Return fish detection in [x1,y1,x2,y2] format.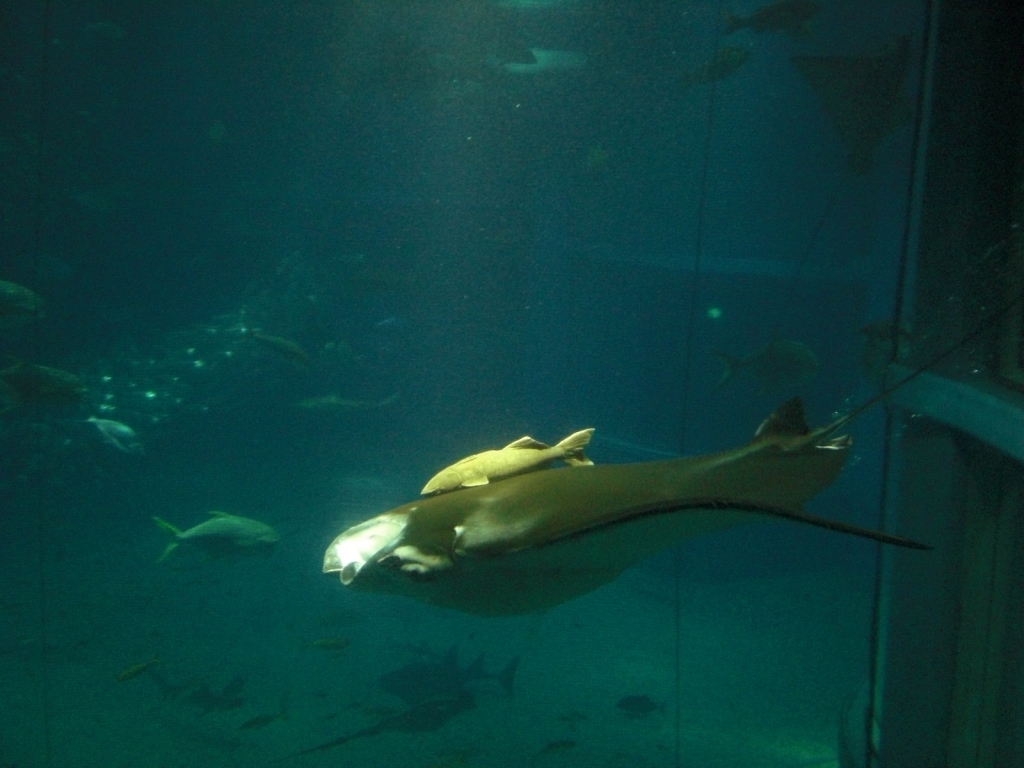
[325,401,932,605].
